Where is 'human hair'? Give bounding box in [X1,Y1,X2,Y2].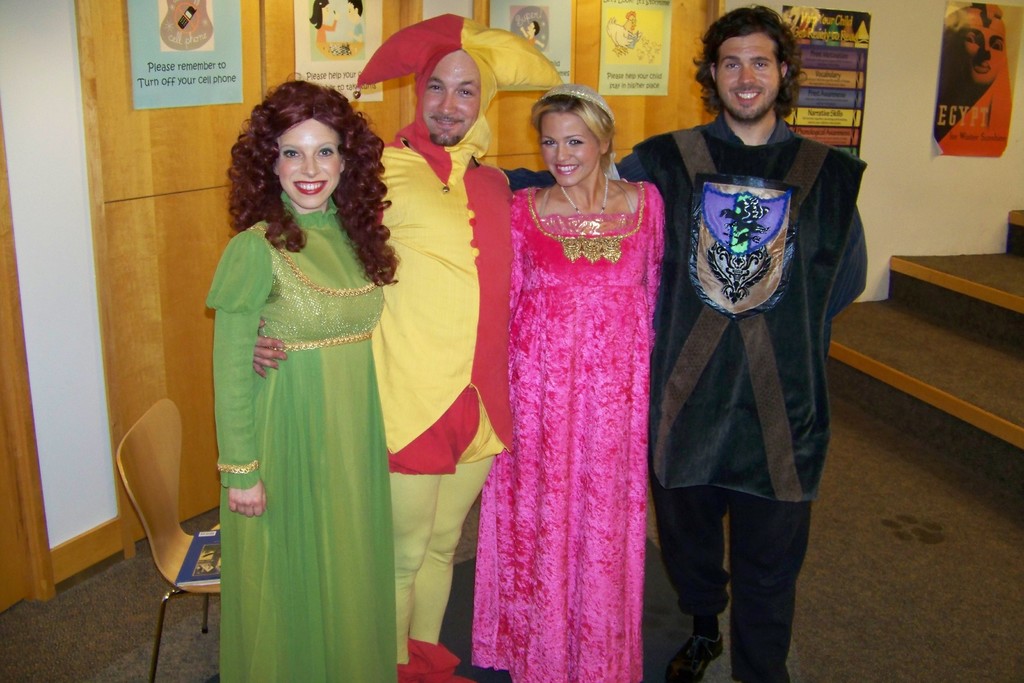
[309,0,329,28].
